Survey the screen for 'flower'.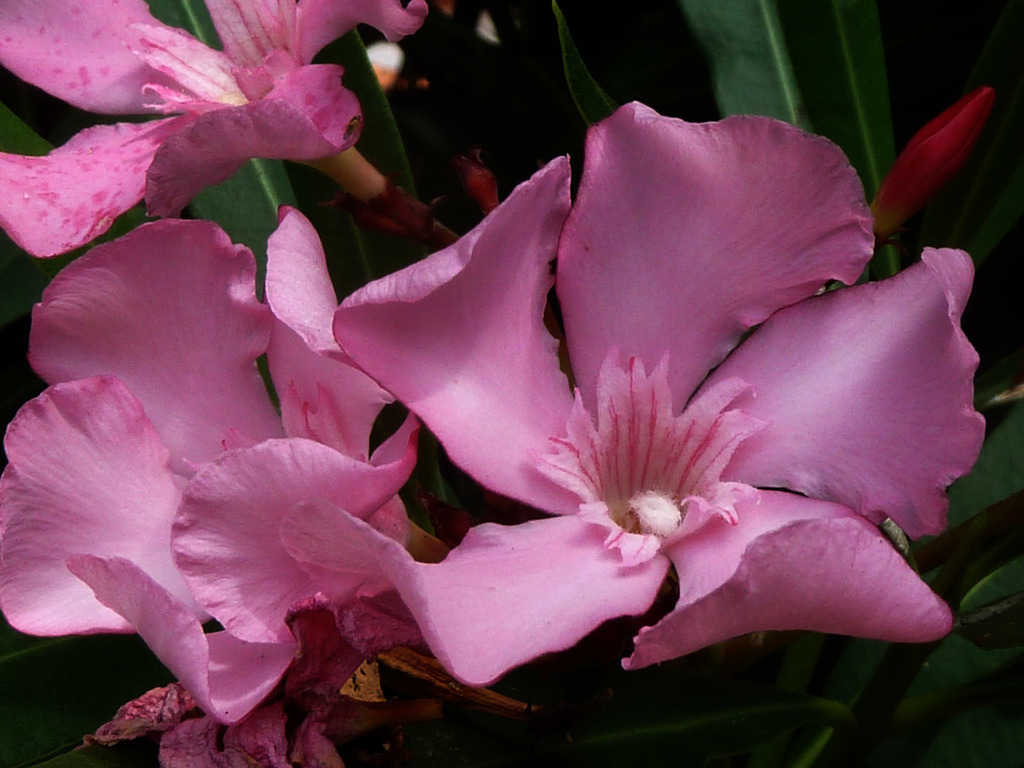
Survey found: 282 97 996 691.
